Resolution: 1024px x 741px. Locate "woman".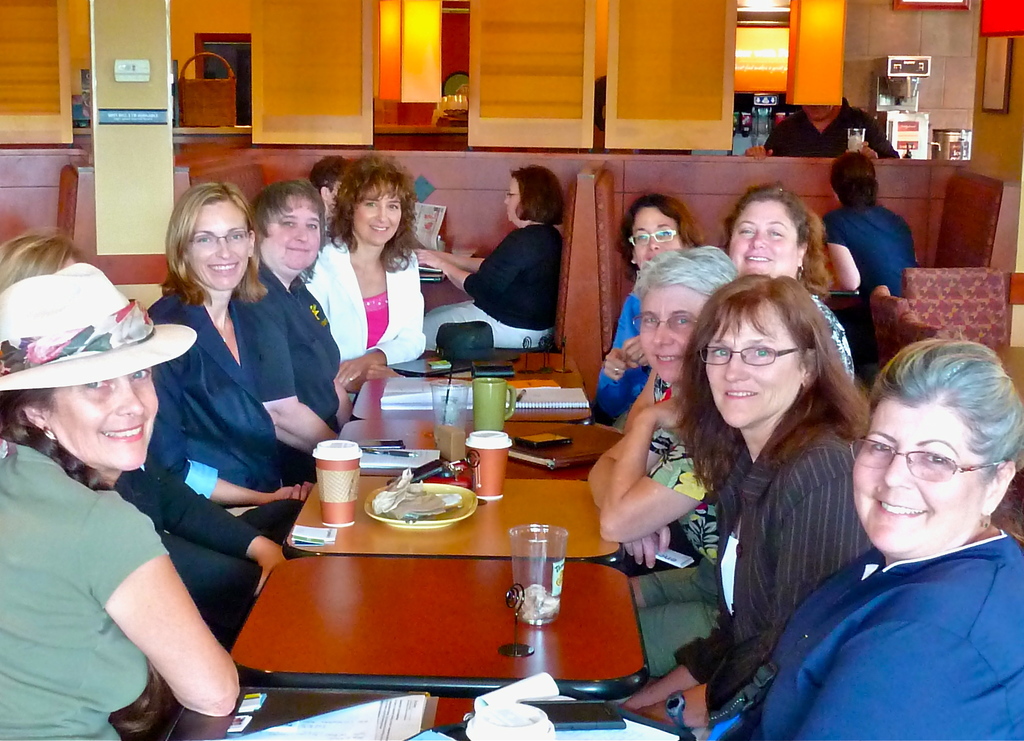
bbox(723, 179, 852, 409).
